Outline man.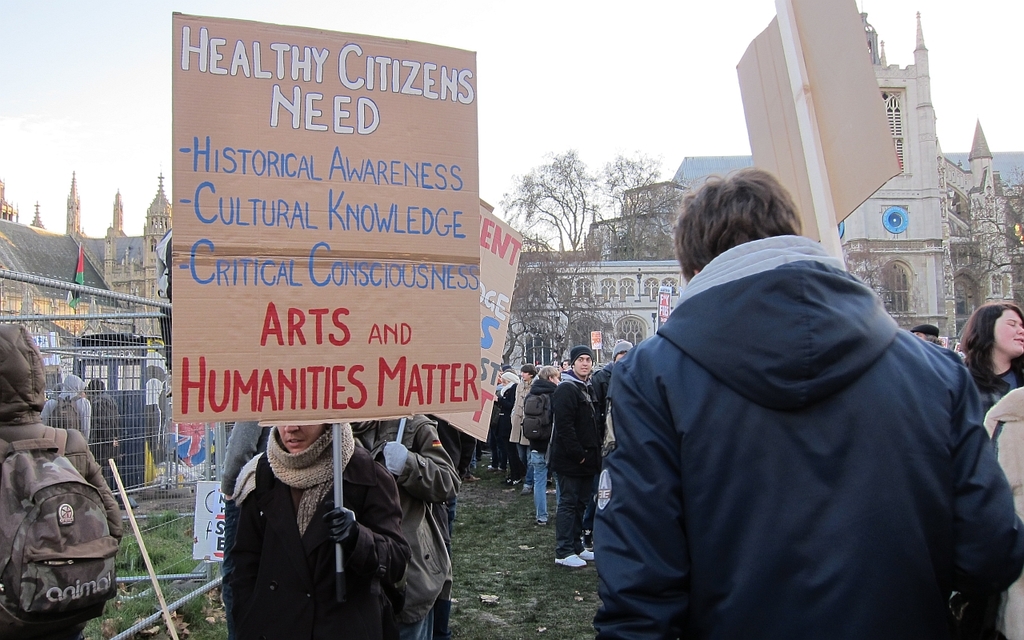
Outline: (584, 334, 650, 450).
